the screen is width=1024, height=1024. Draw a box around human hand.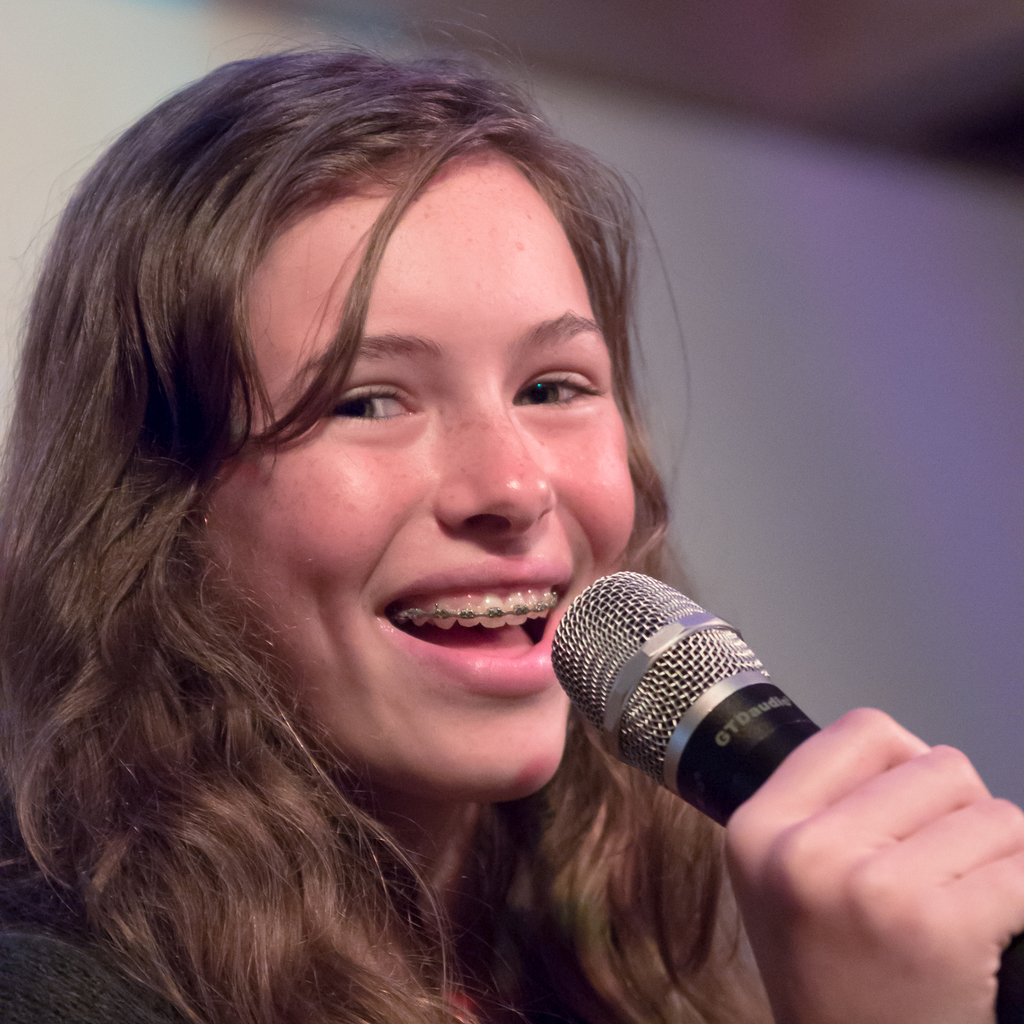
<box>744,698,1016,1015</box>.
